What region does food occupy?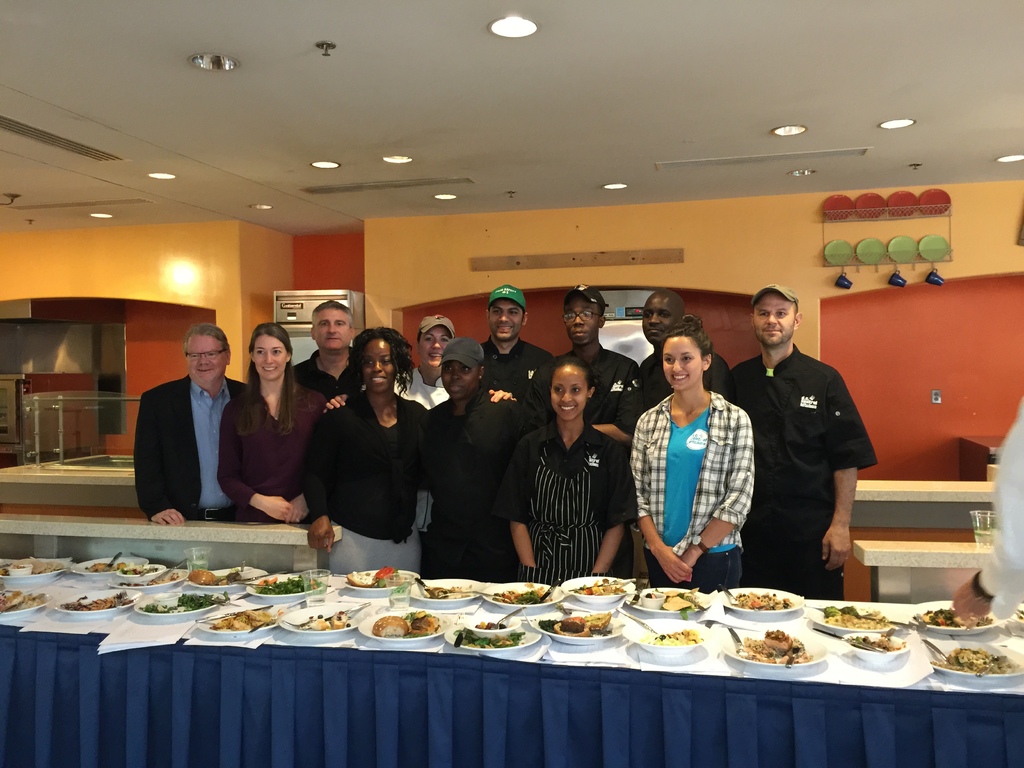
x1=932 y1=646 x2=1018 y2=673.
